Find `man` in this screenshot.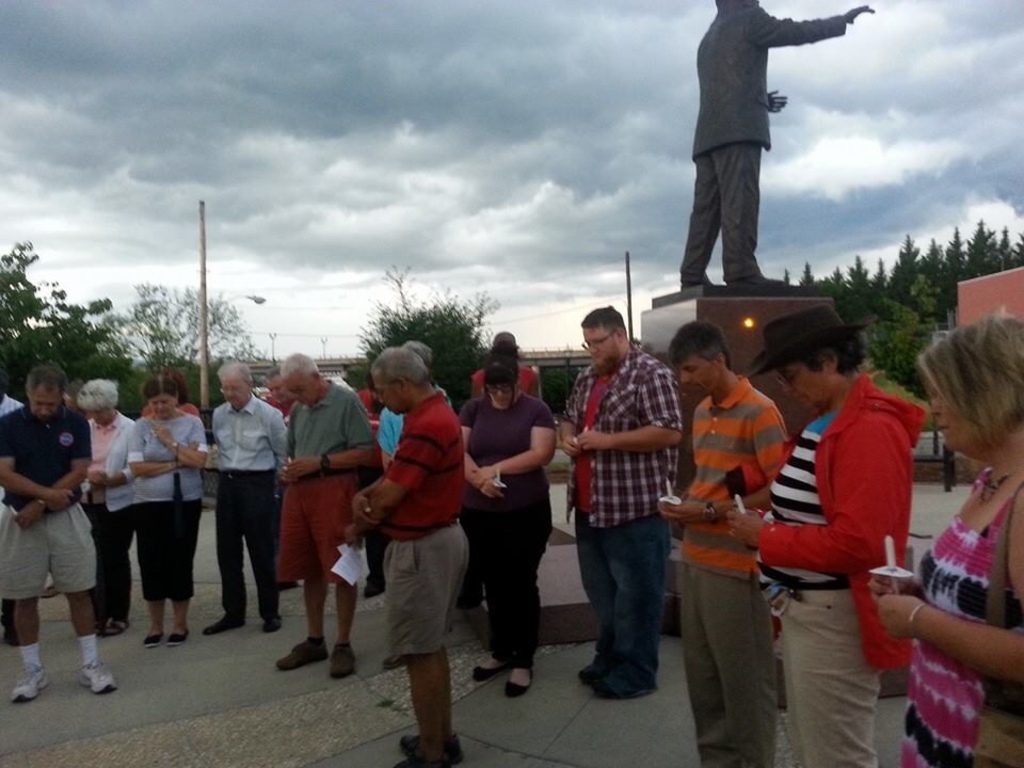
The bounding box for `man` is 561,299,681,694.
